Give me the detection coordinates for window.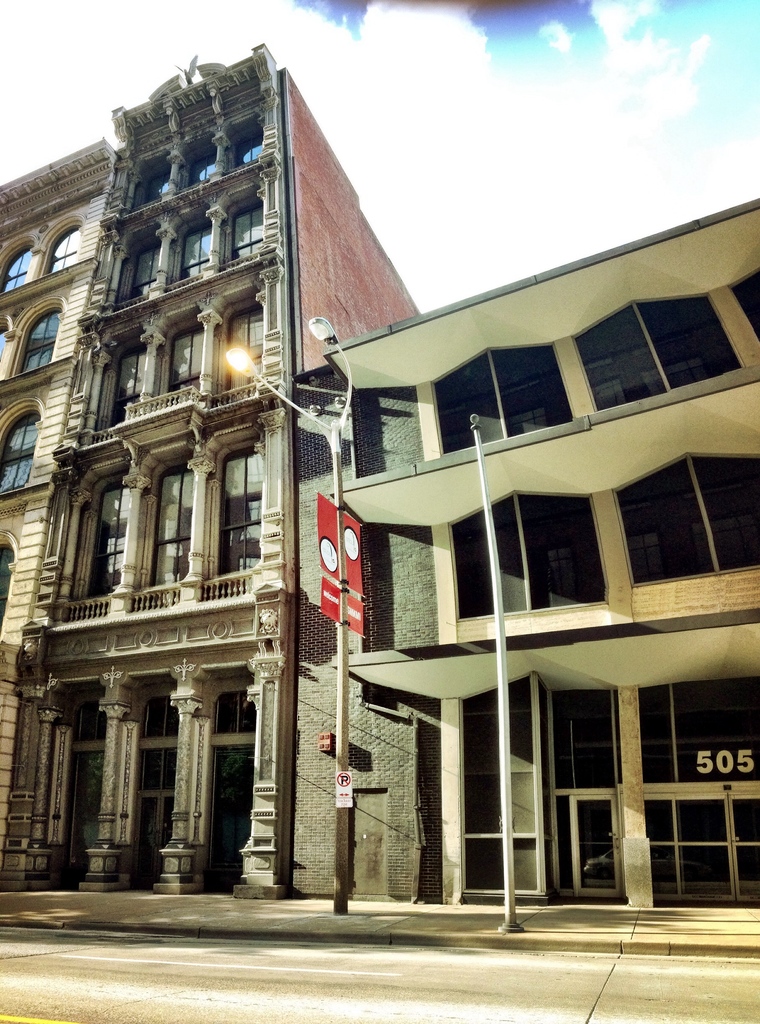
<region>82, 478, 131, 600</region>.
